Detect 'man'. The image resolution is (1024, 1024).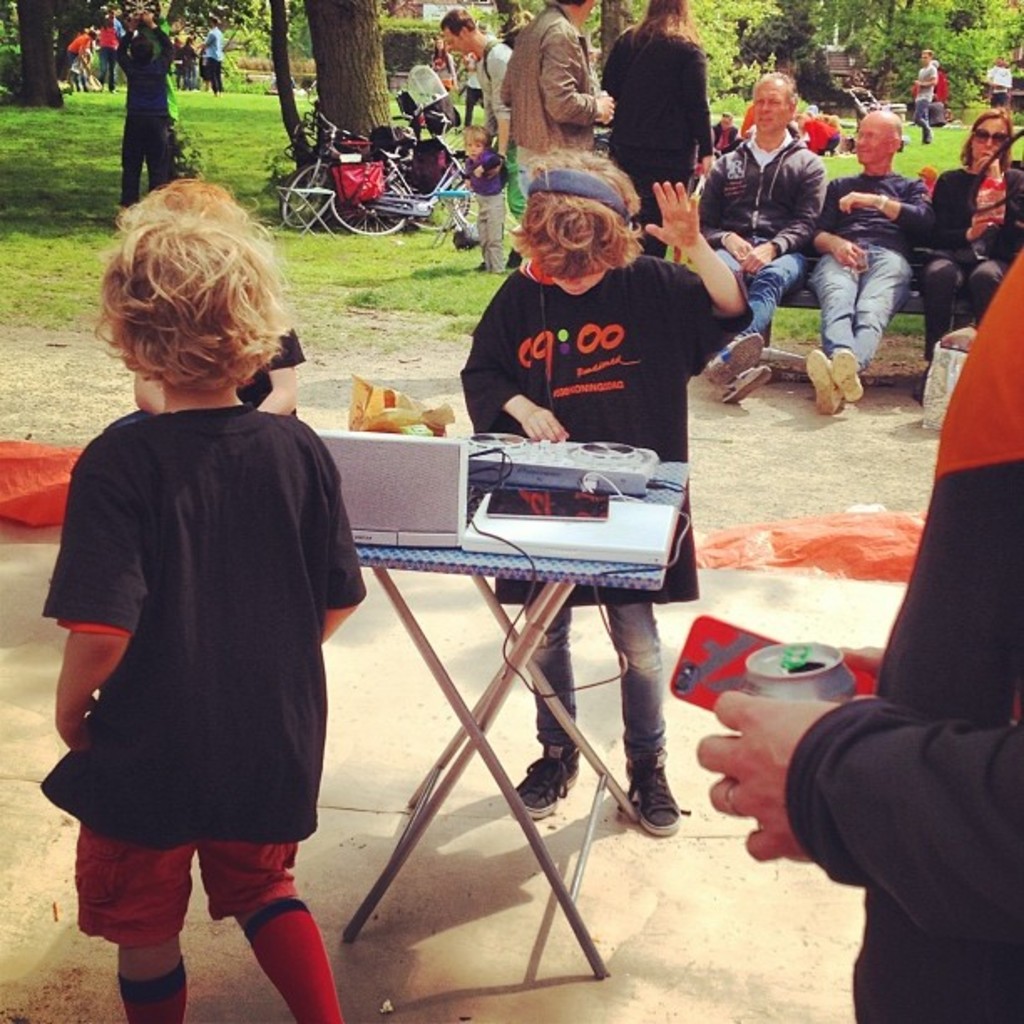
{"x1": 679, "y1": 69, "x2": 825, "y2": 398}.
